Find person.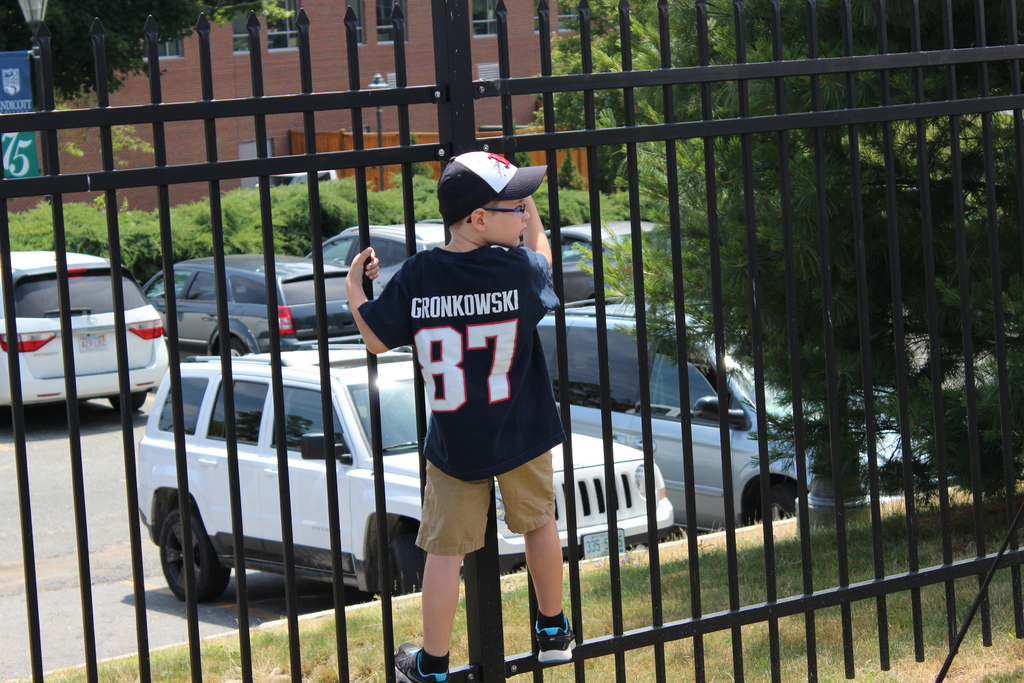
l=354, t=161, r=581, b=671.
